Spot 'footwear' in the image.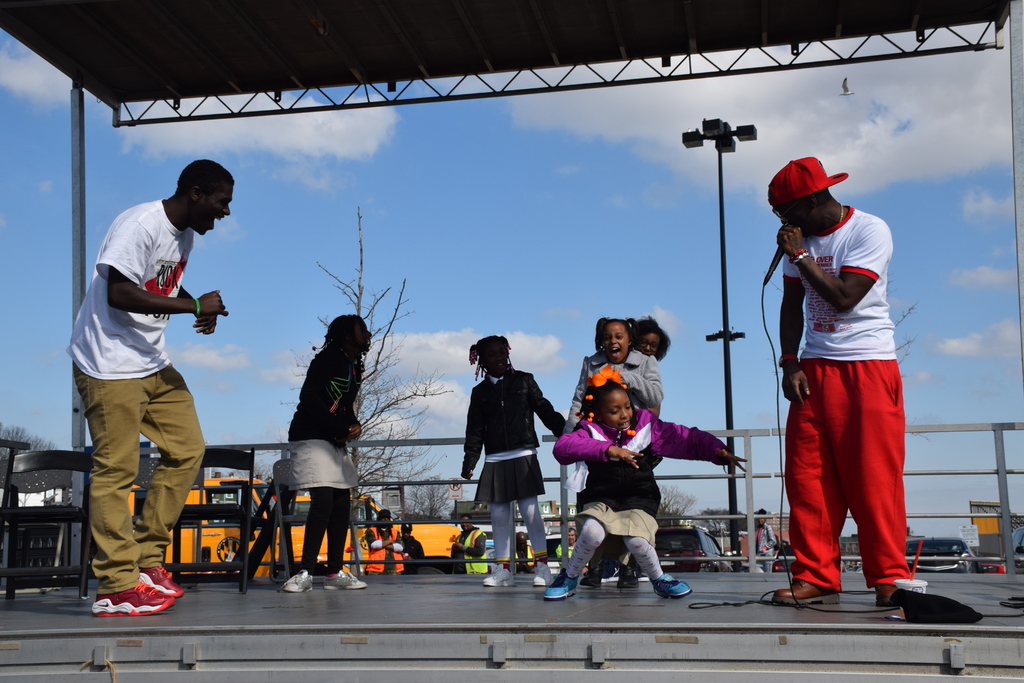
'footwear' found at [x1=646, y1=572, x2=691, y2=601].
